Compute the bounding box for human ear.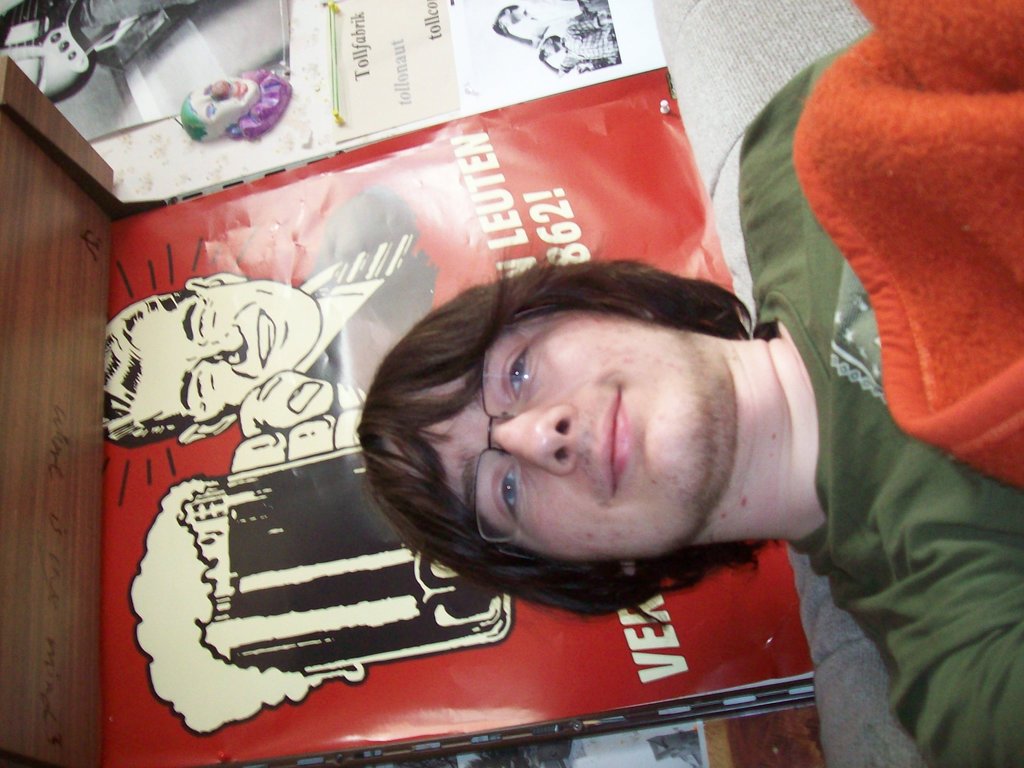
<region>175, 417, 239, 448</region>.
